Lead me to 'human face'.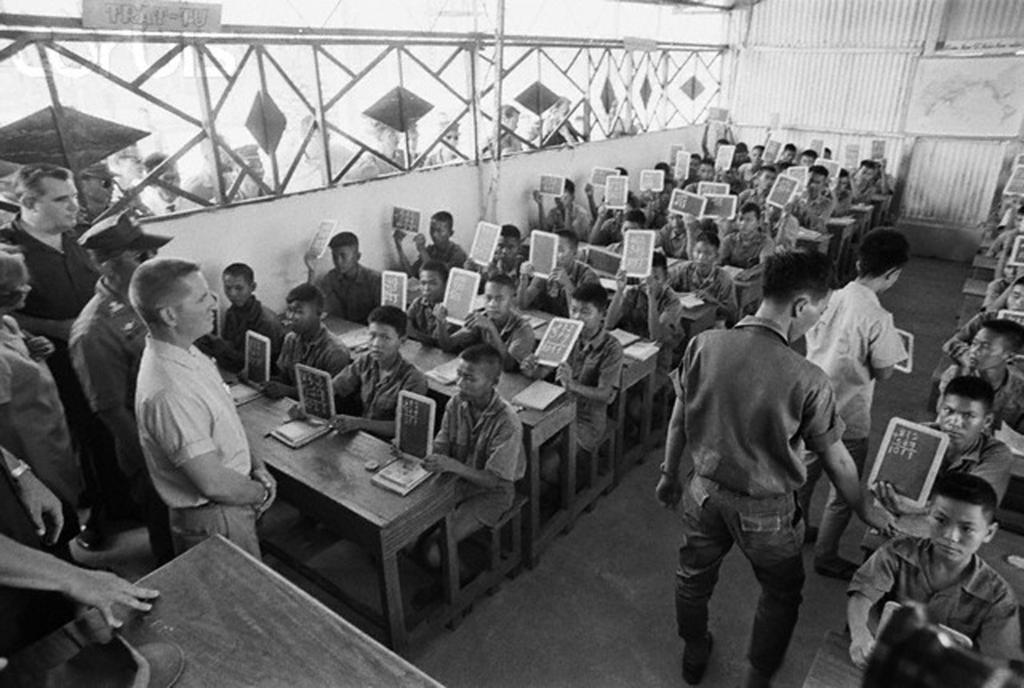
Lead to <region>496, 234, 520, 265</region>.
